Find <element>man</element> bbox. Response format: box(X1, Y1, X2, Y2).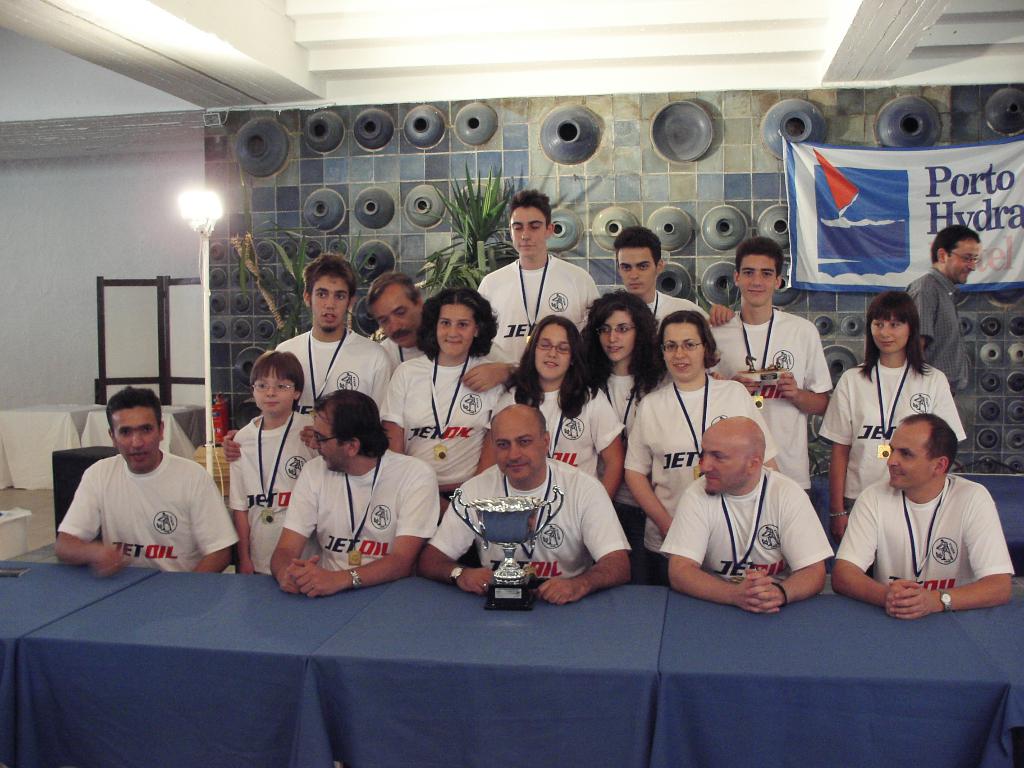
box(472, 186, 605, 364).
